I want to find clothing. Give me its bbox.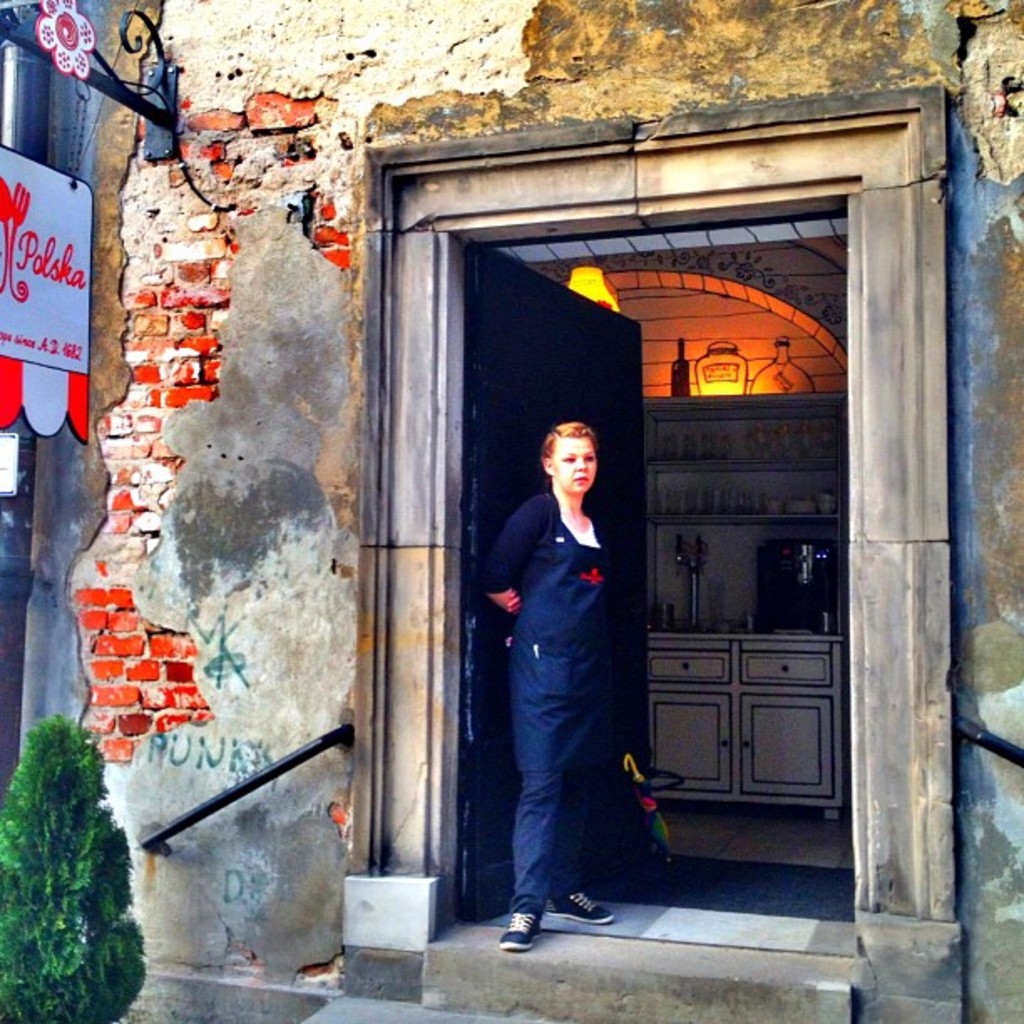
489,415,656,920.
